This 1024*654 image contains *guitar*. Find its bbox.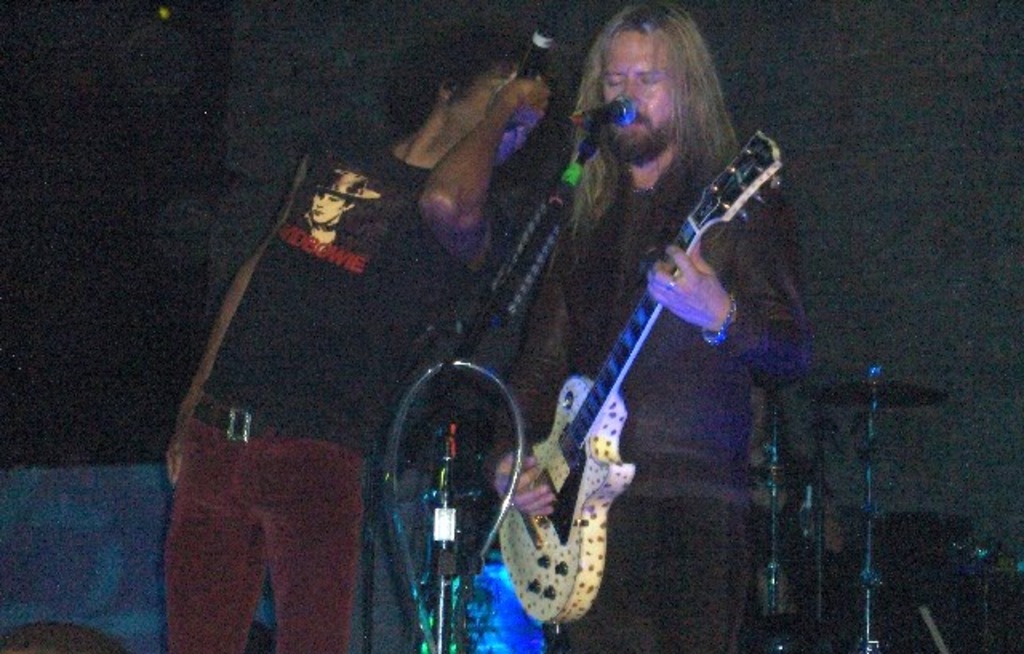
496,128,792,635.
